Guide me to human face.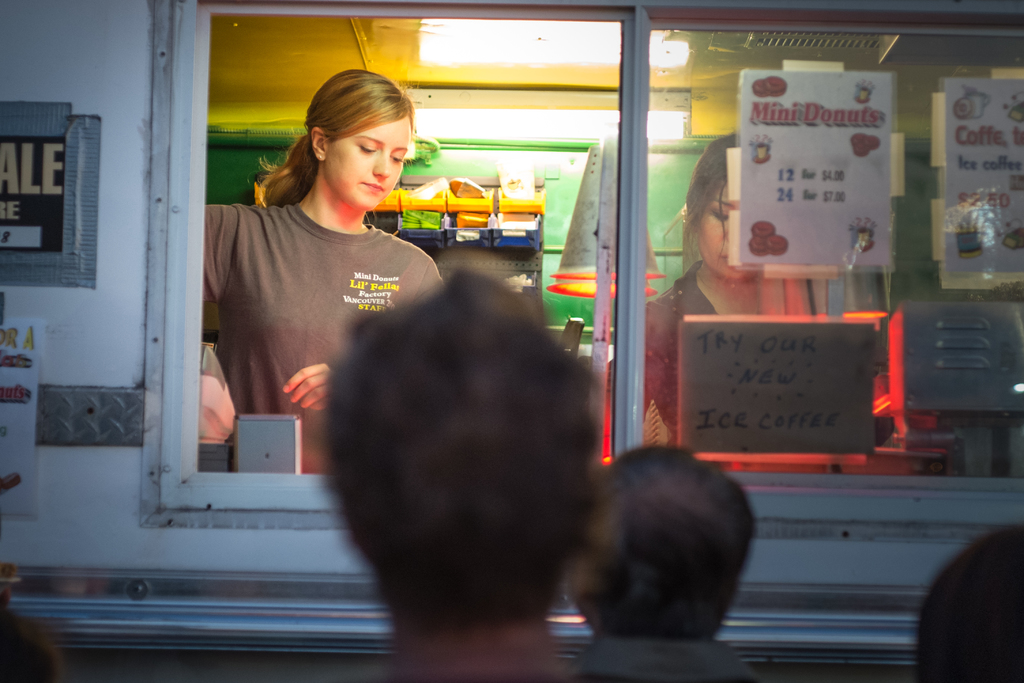
Guidance: 692 178 758 282.
